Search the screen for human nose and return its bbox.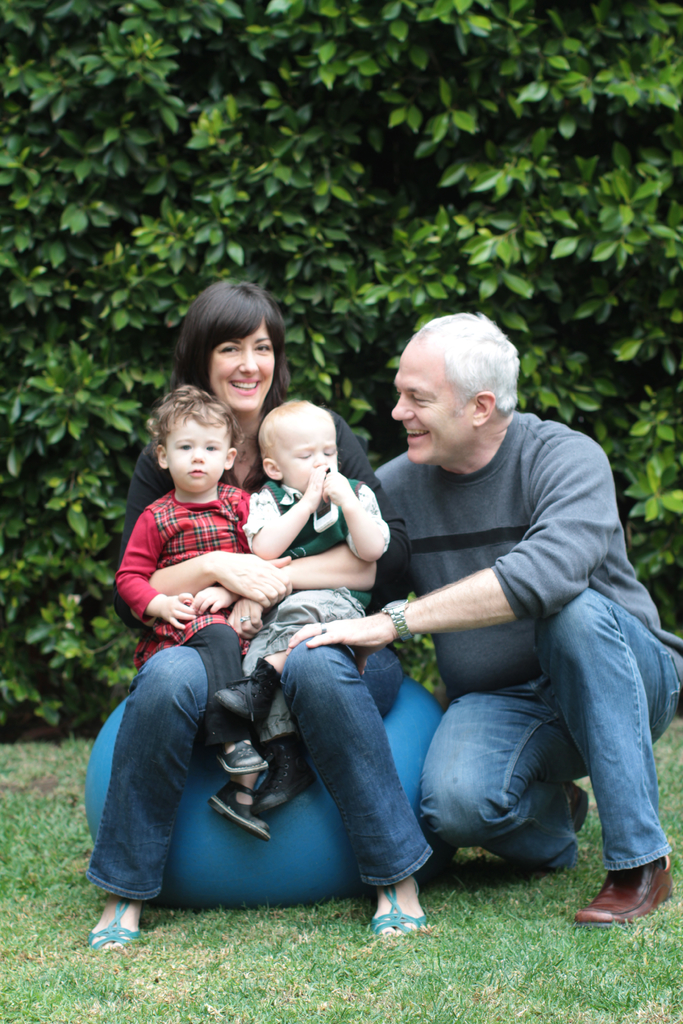
Found: BBox(239, 353, 255, 376).
